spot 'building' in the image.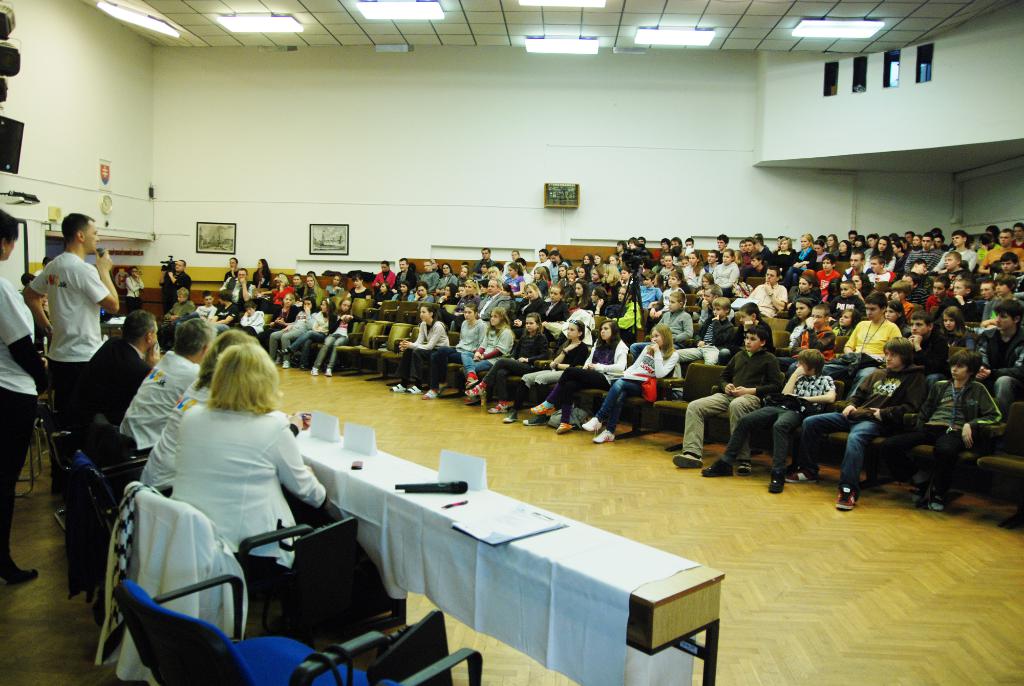
'building' found at x1=0 y1=0 x2=1023 y2=685.
